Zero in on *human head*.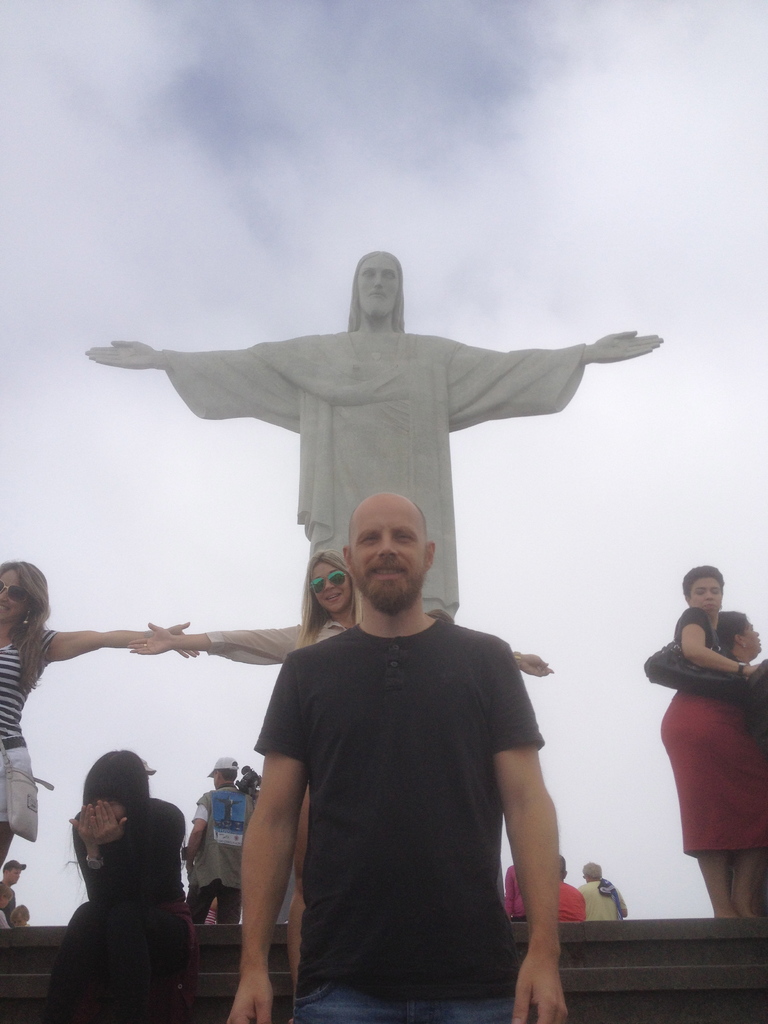
Zeroed in: Rect(0, 555, 51, 623).
